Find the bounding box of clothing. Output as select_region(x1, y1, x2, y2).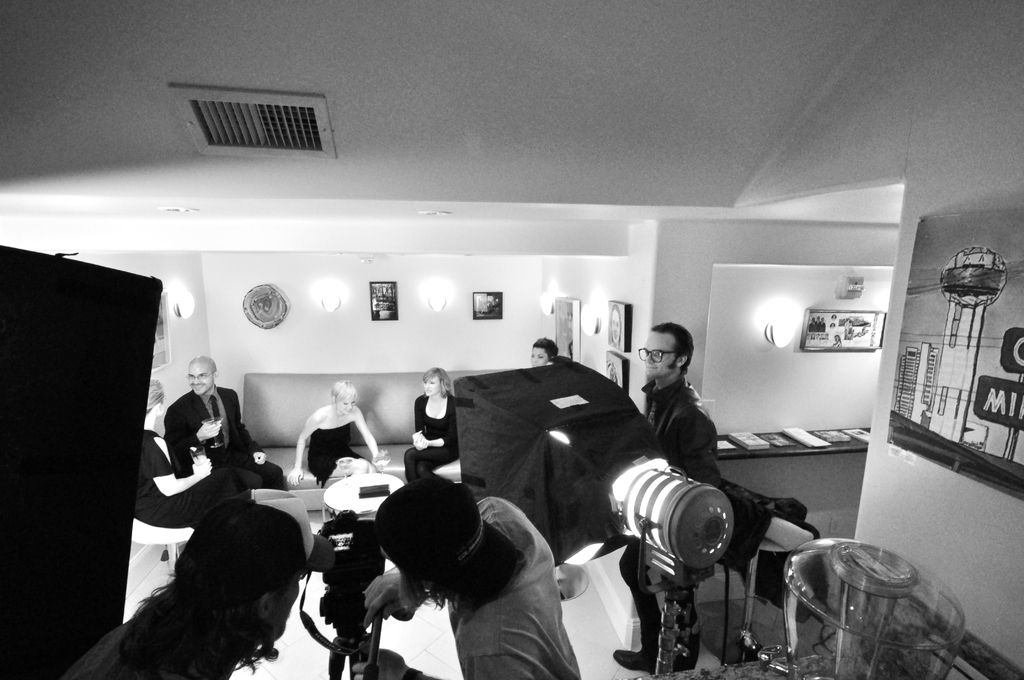
select_region(410, 395, 456, 476).
